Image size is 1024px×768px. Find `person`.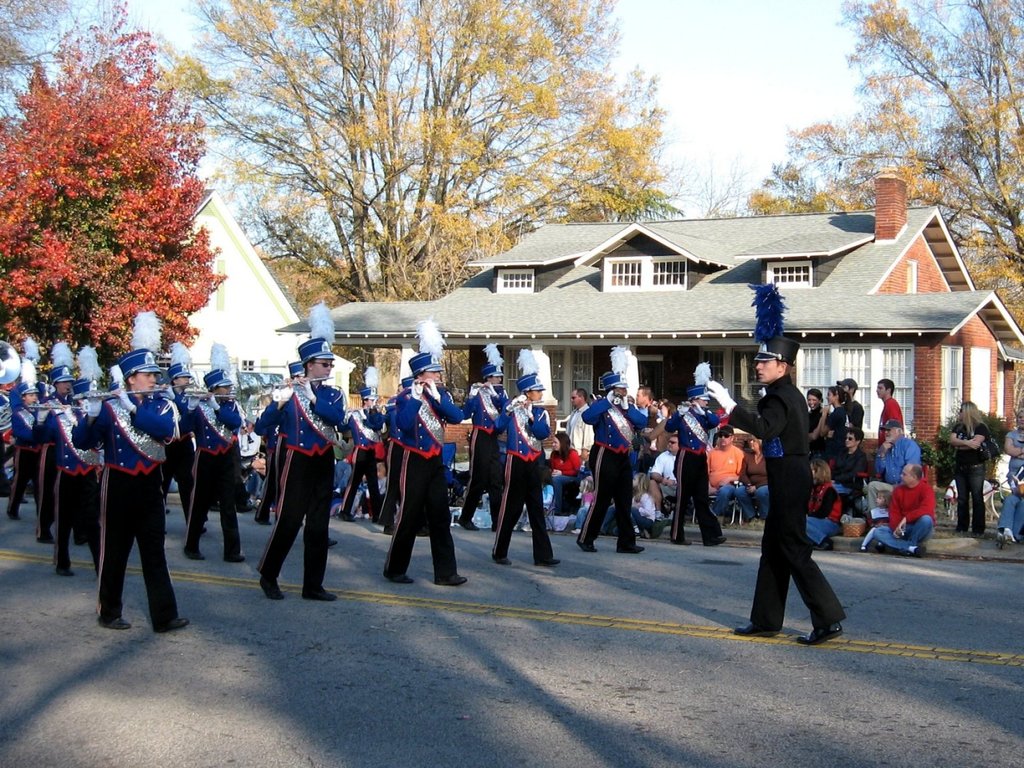
crop(806, 388, 826, 456).
